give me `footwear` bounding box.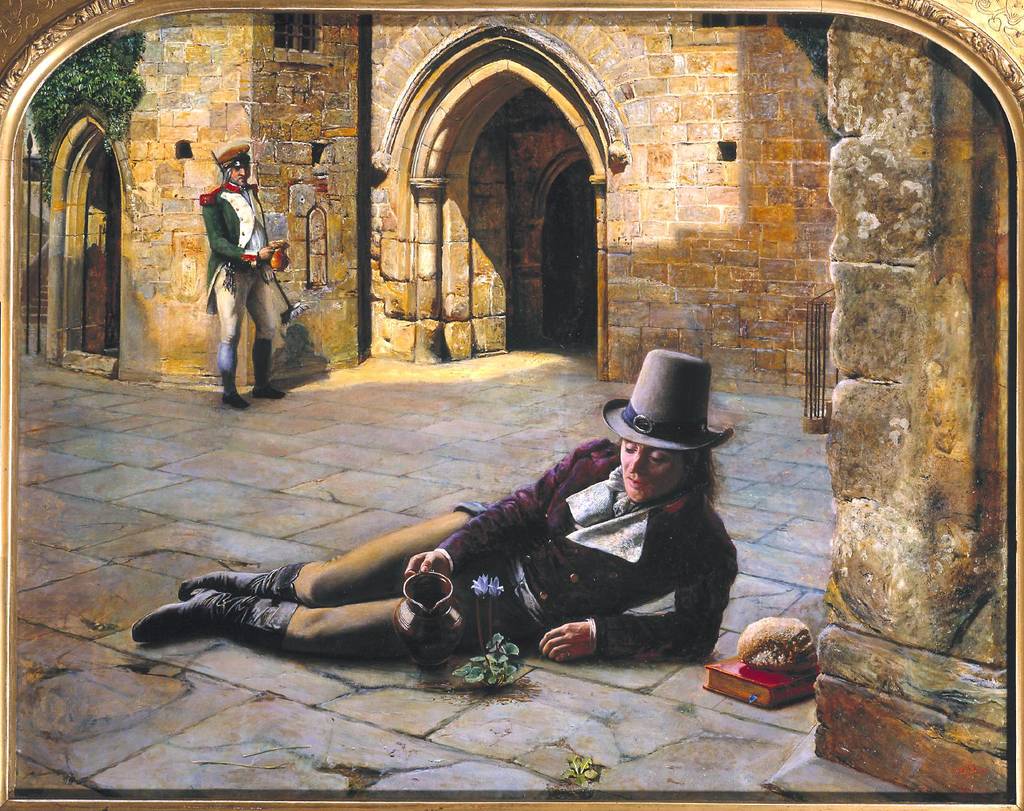
(x1=255, y1=384, x2=287, y2=398).
